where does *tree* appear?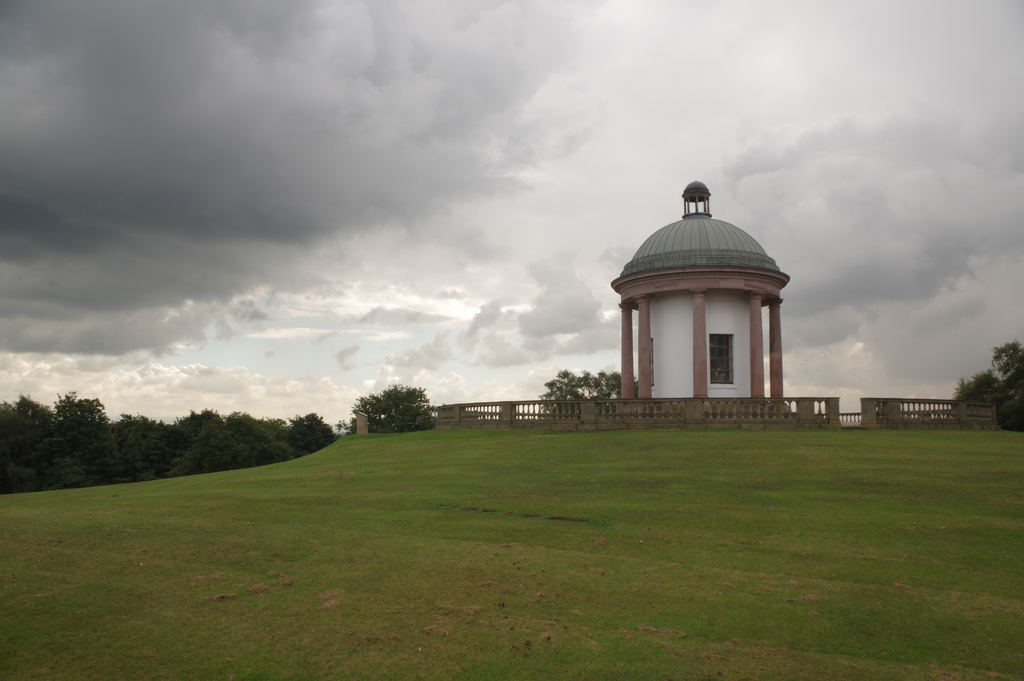
Appears at [left=113, top=411, right=182, bottom=478].
